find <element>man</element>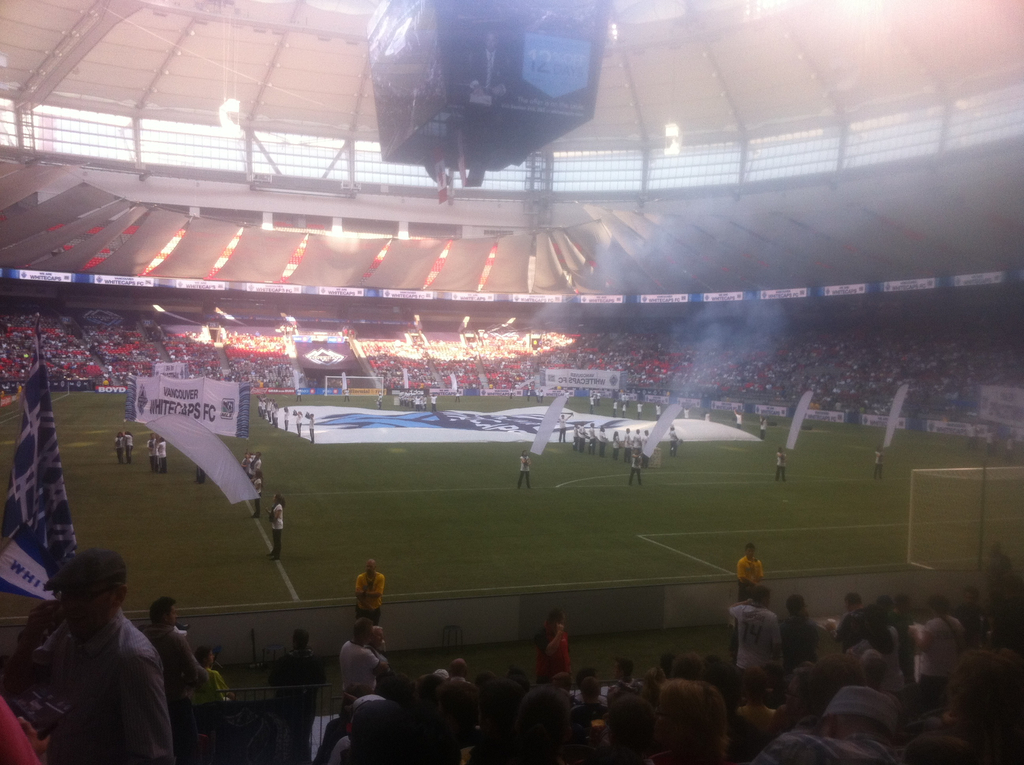
823,591,863,656
